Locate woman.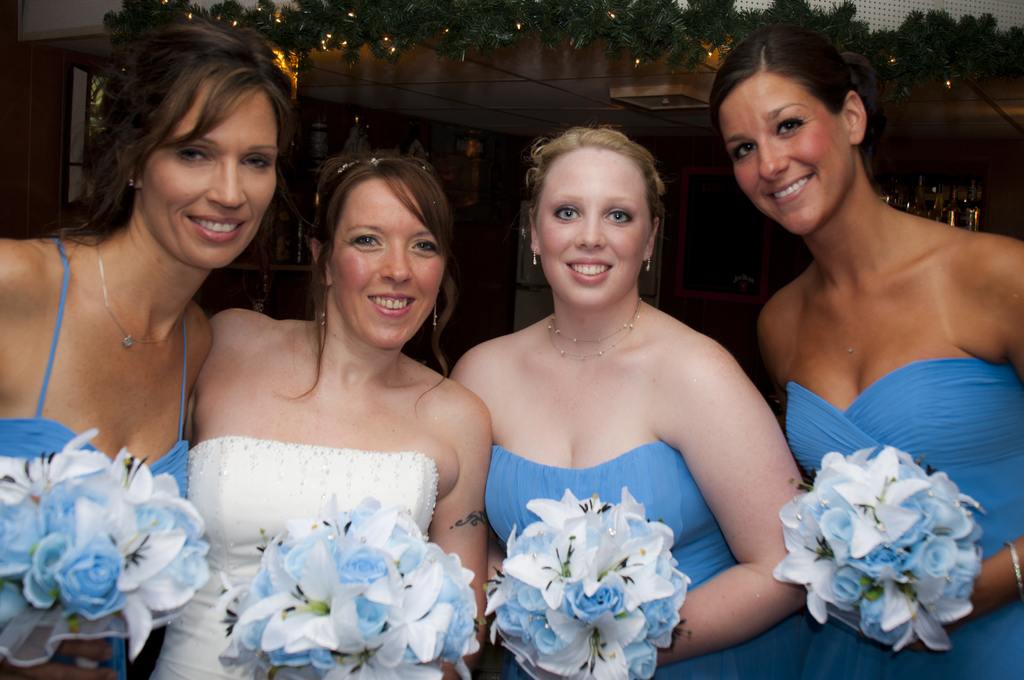
Bounding box: locate(424, 81, 810, 679).
